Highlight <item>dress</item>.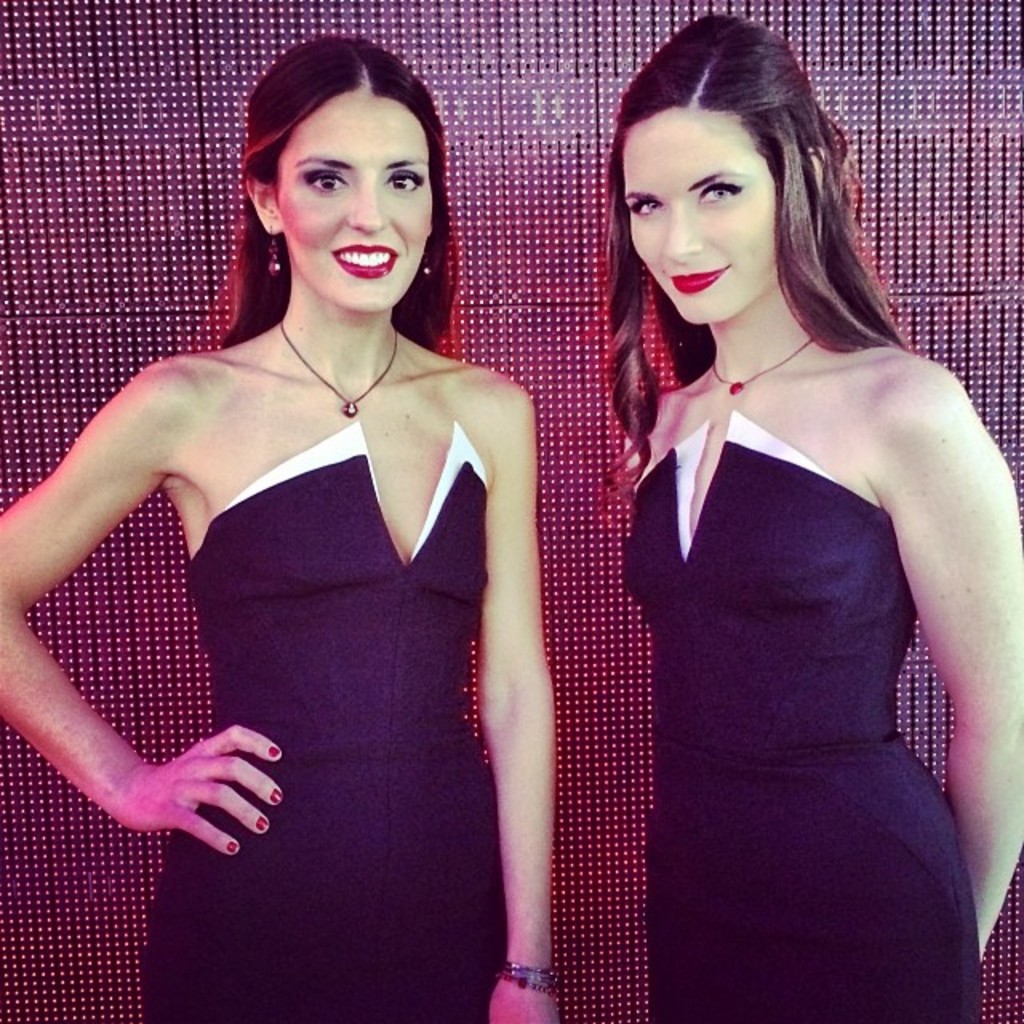
Highlighted region: 616 405 986 1022.
